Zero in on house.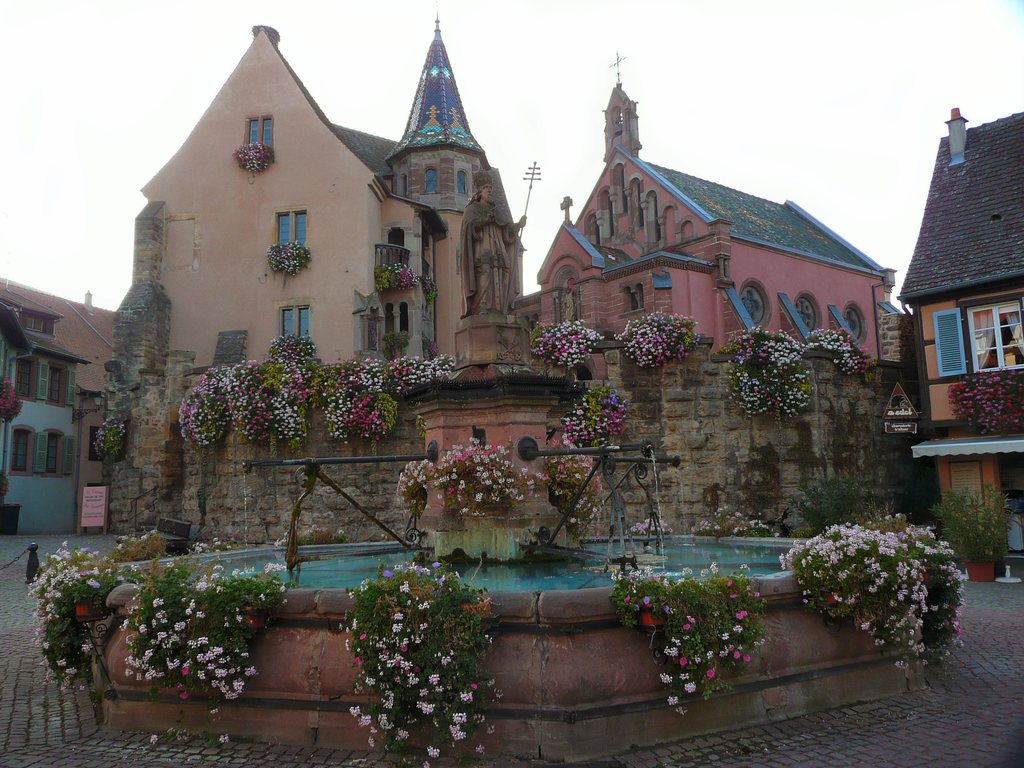
Zeroed in: {"x1": 515, "y1": 88, "x2": 908, "y2": 541}.
